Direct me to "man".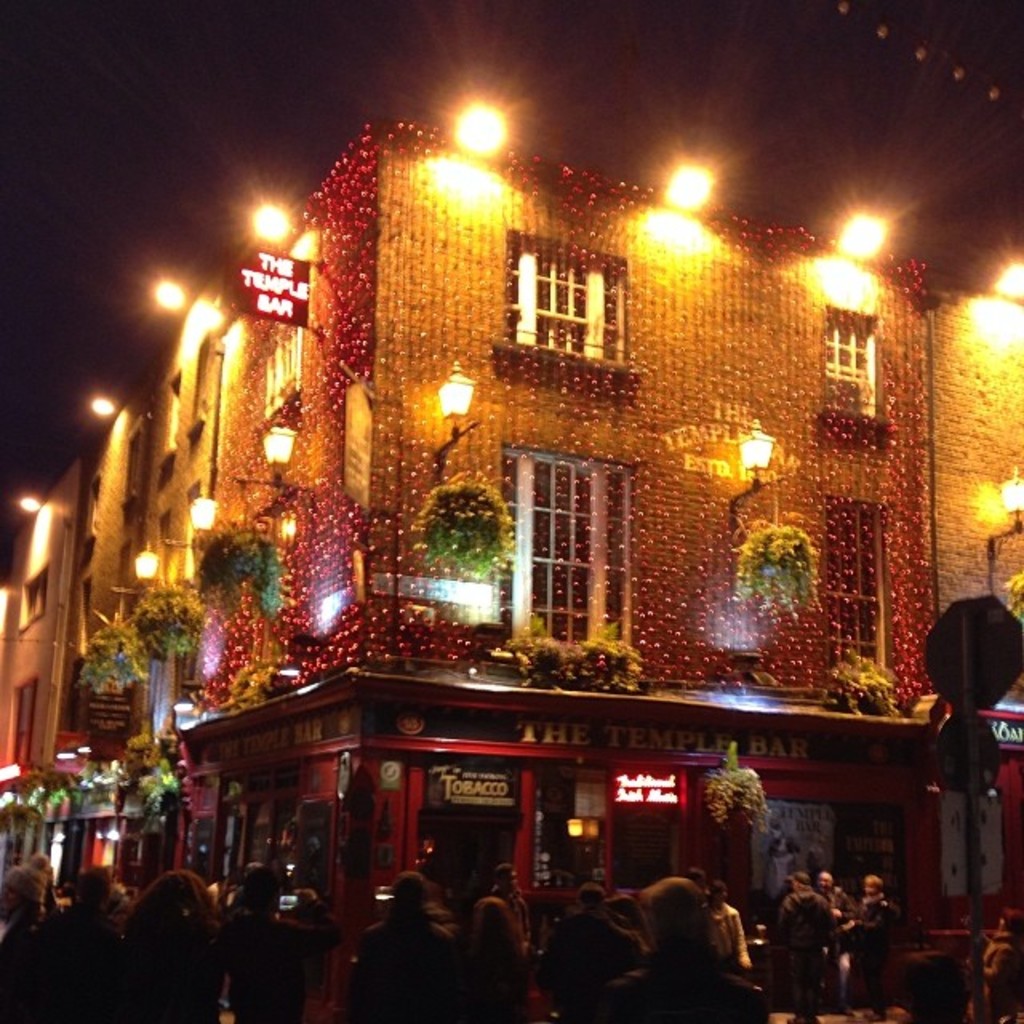
Direction: crop(773, 874, 835, 1022).
